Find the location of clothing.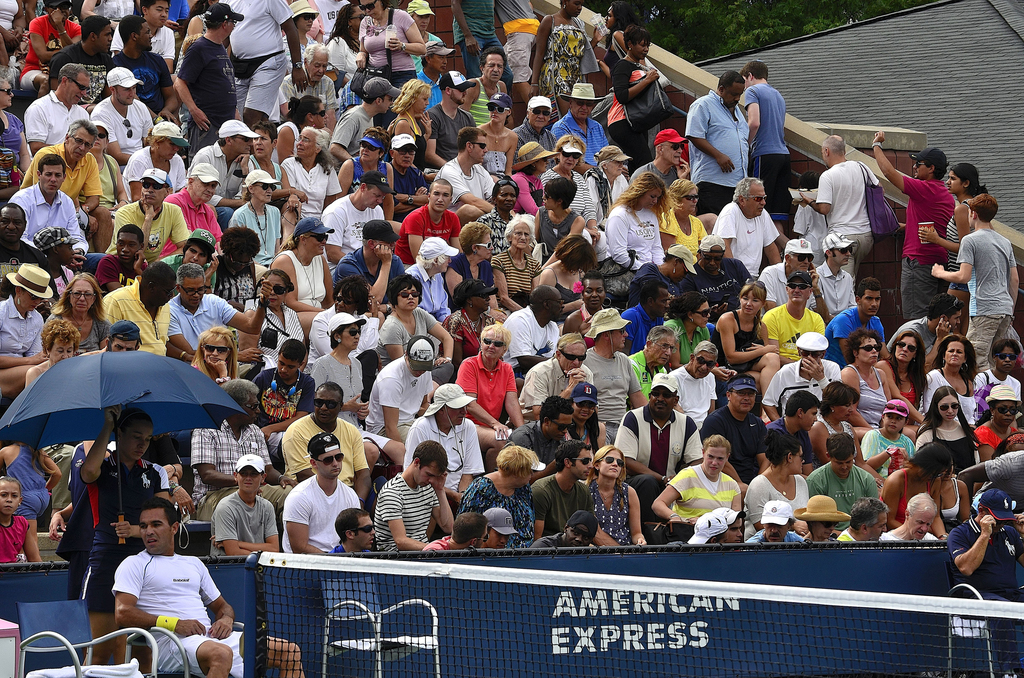
Location: Rect(31, 95, 94, 146).
